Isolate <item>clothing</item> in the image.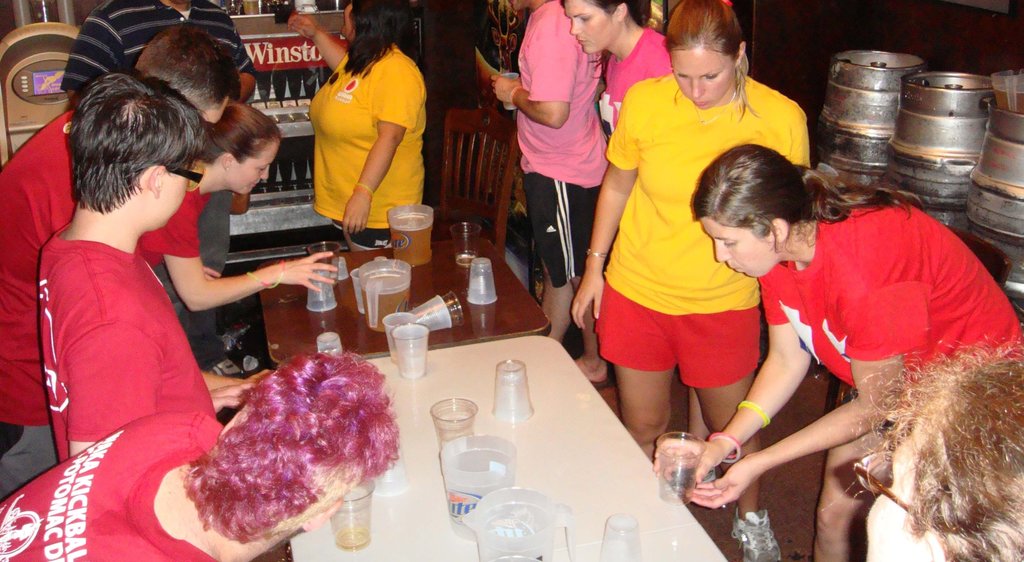
Isolated region: l=0, t=411, r=230, b=561.
